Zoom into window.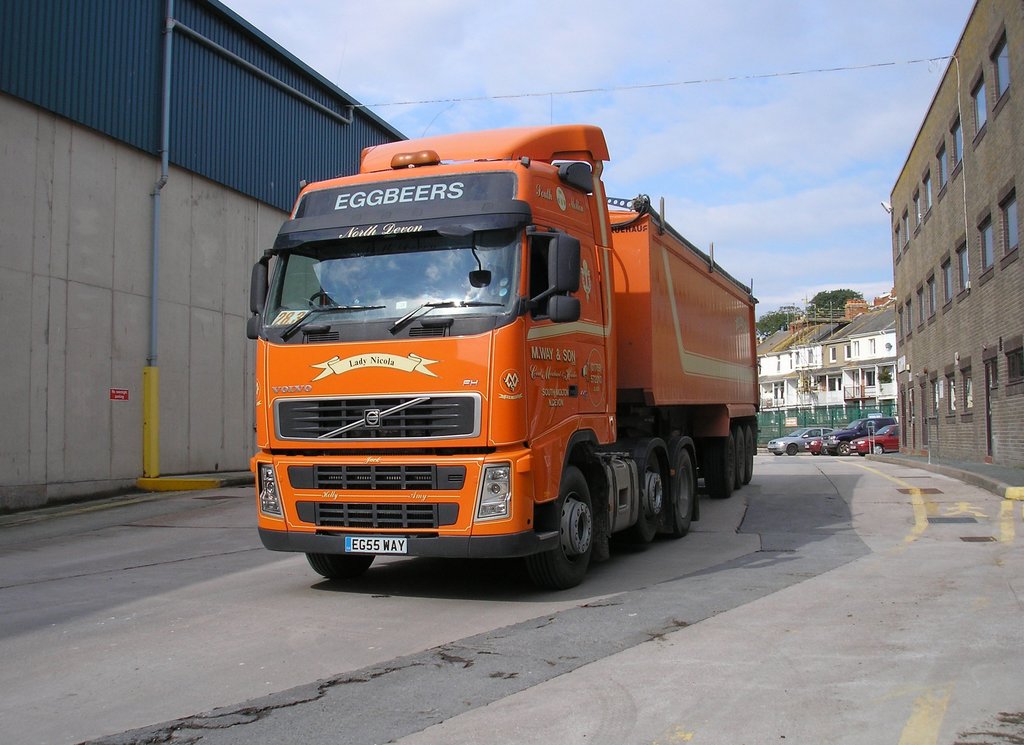
Zoom target: l=970, t=67, r=986, b=136.
